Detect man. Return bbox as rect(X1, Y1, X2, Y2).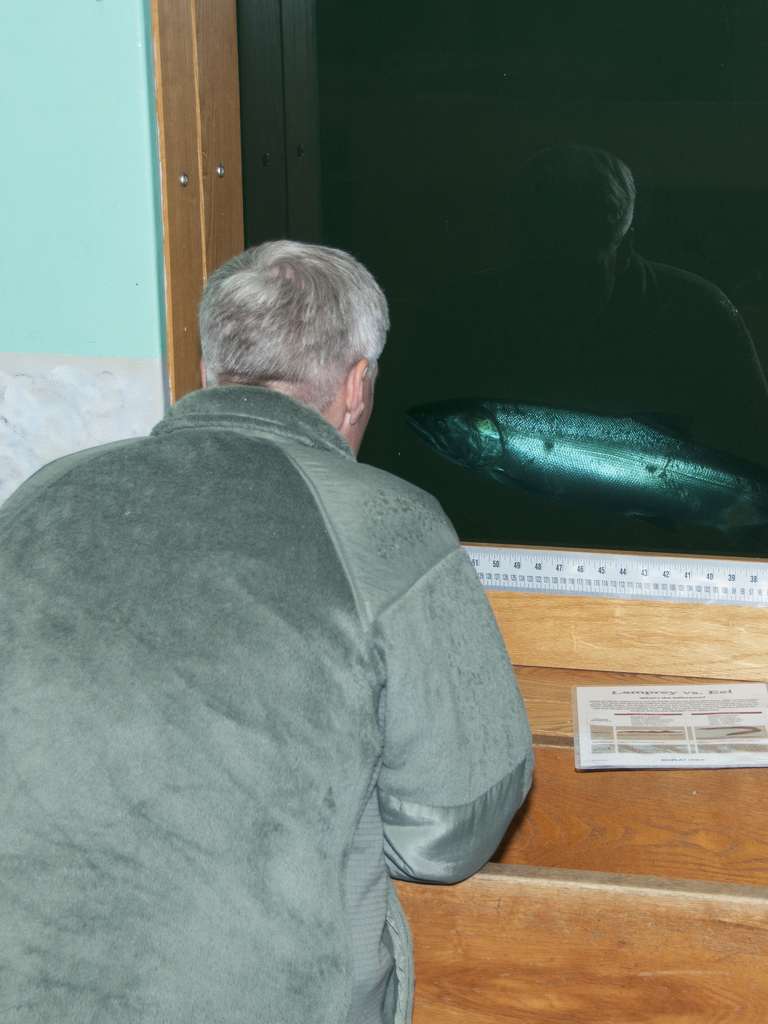
rect(38, 189, 580, 1005).
